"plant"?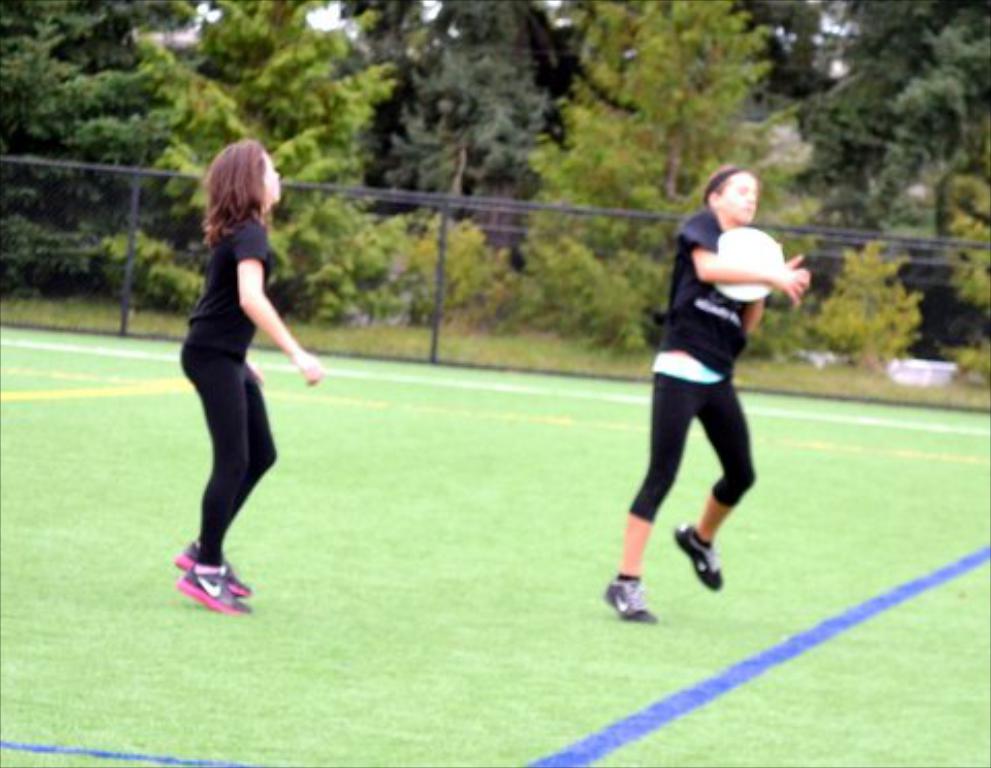
box=[807, 231, 927, 380]
